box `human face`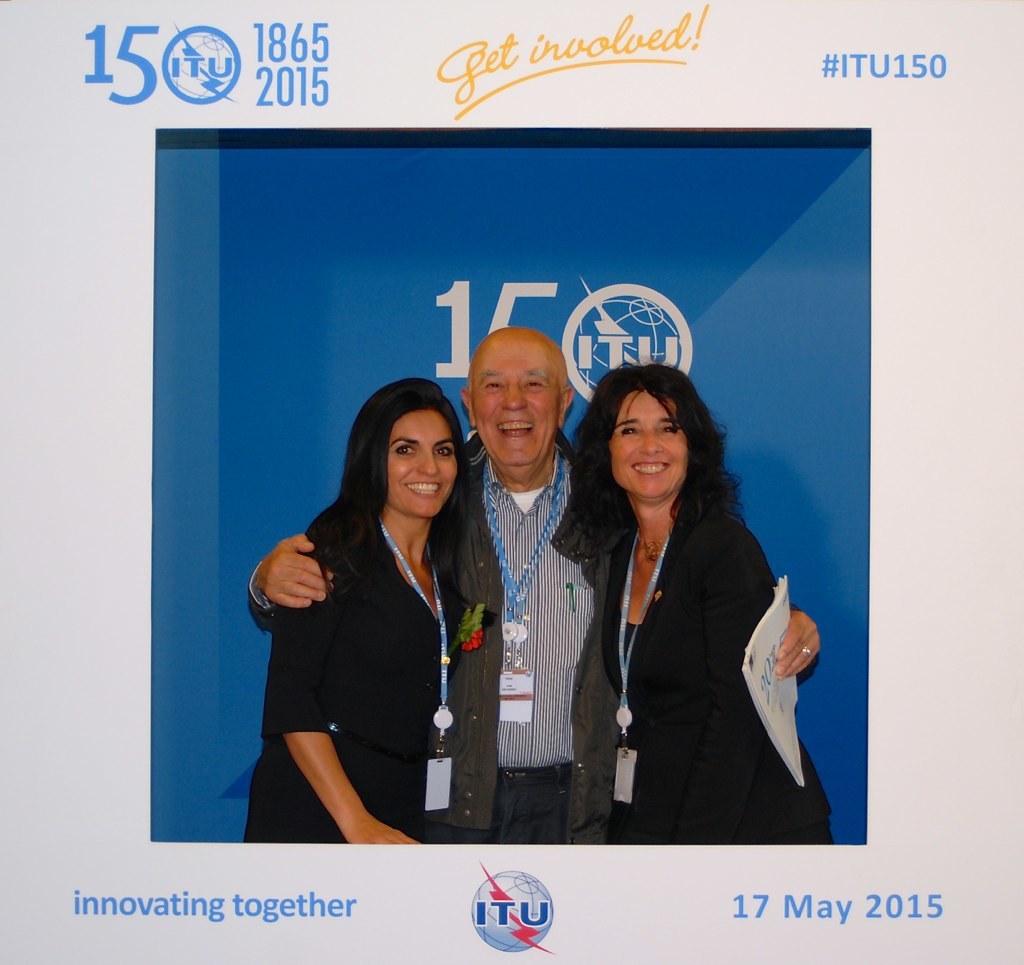
bbox=(472, 343, 561, 461)
